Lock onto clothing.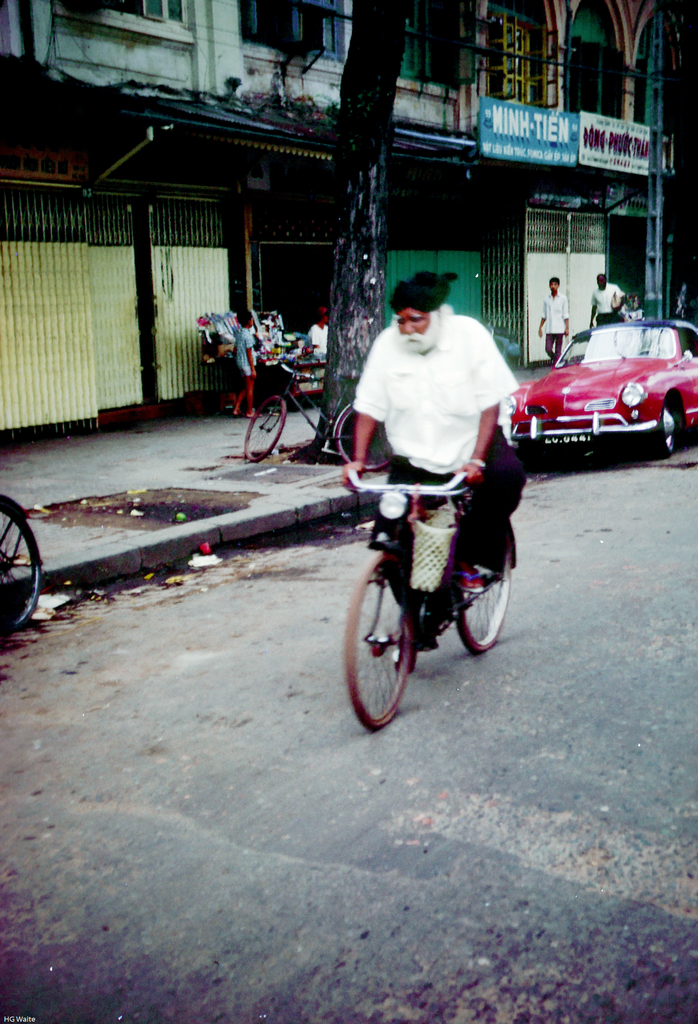
Locked: crop(343, 294, 524, 642).
